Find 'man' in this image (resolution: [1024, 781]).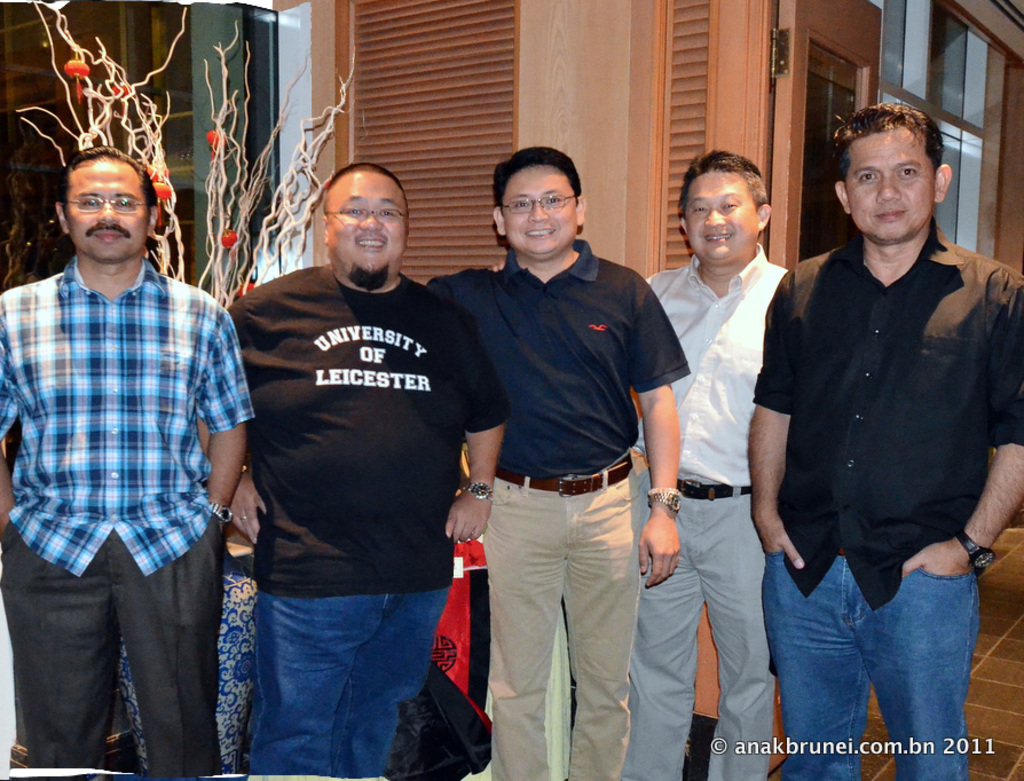
l=489, t=153, r=791, b=780.
